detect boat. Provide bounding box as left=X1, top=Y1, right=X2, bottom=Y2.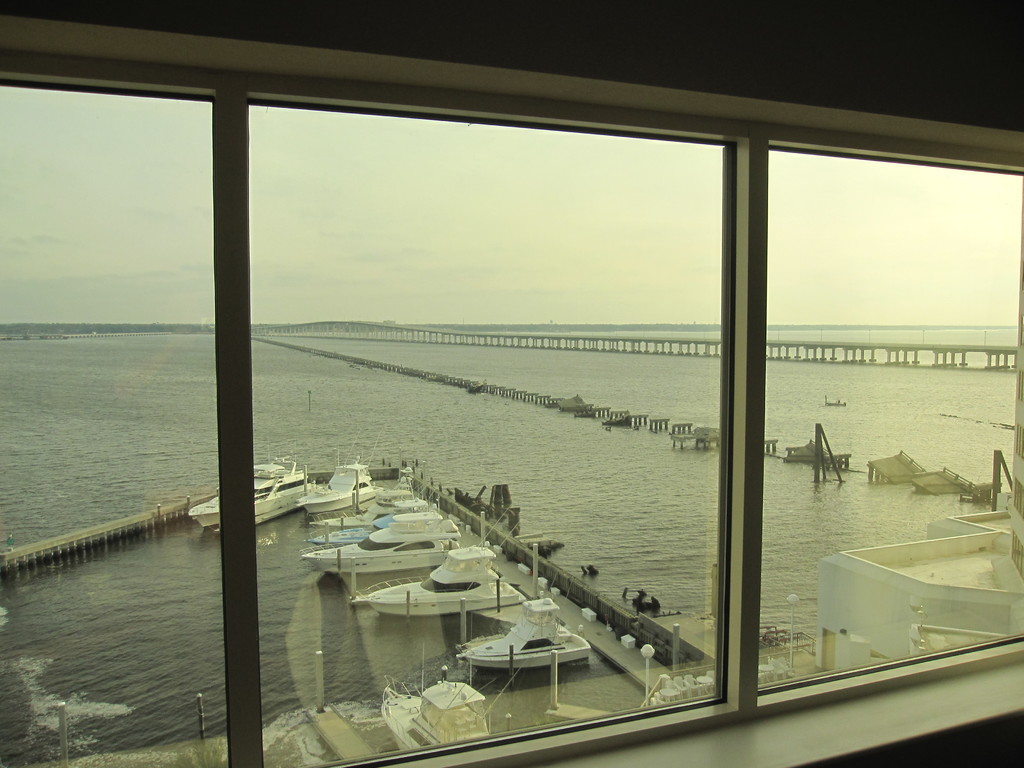
left=330, top=454, right=431, bottom=525.
